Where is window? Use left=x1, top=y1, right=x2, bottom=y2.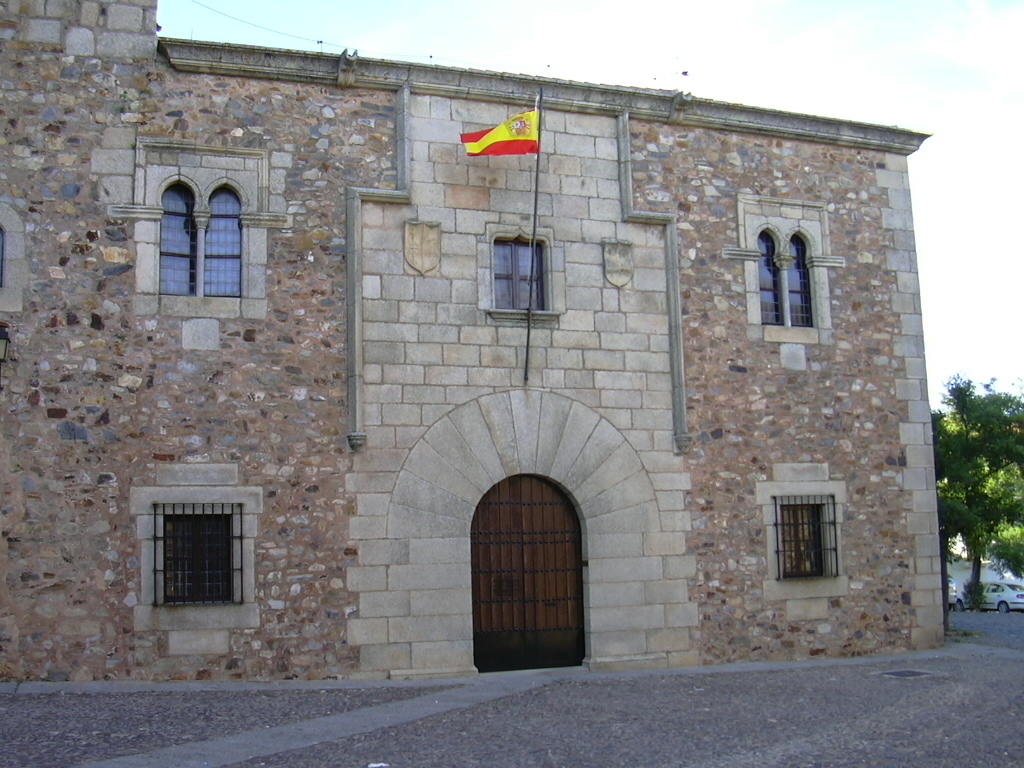
left=160, top=191, right=191, bottom=295.
